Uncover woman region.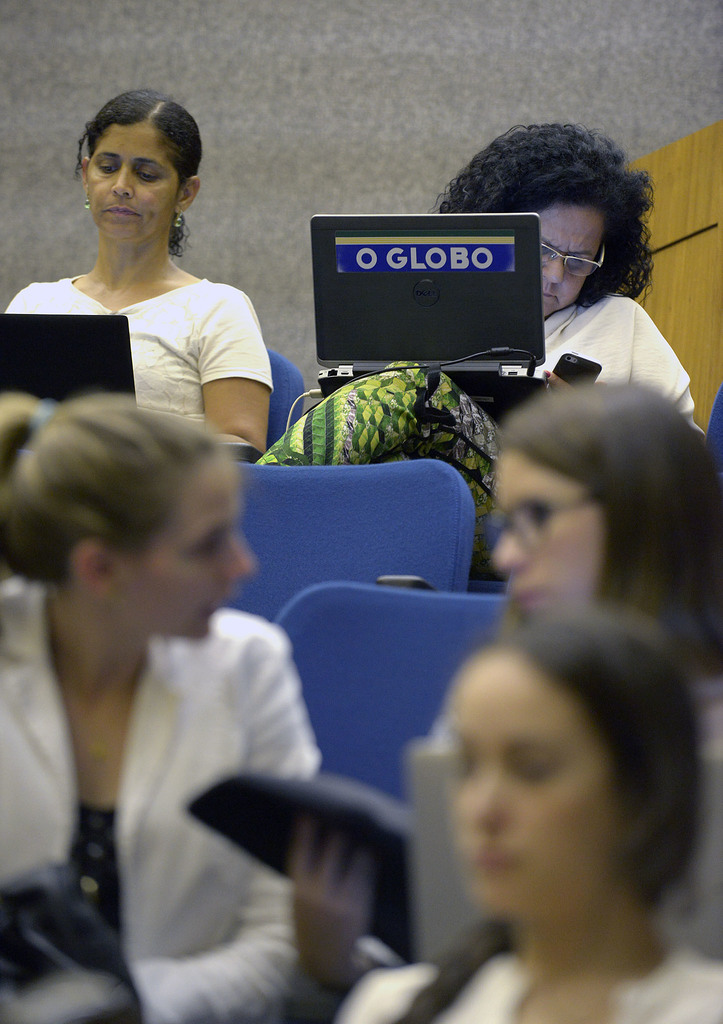
Uncovered: 481, 379, 722, 673.
